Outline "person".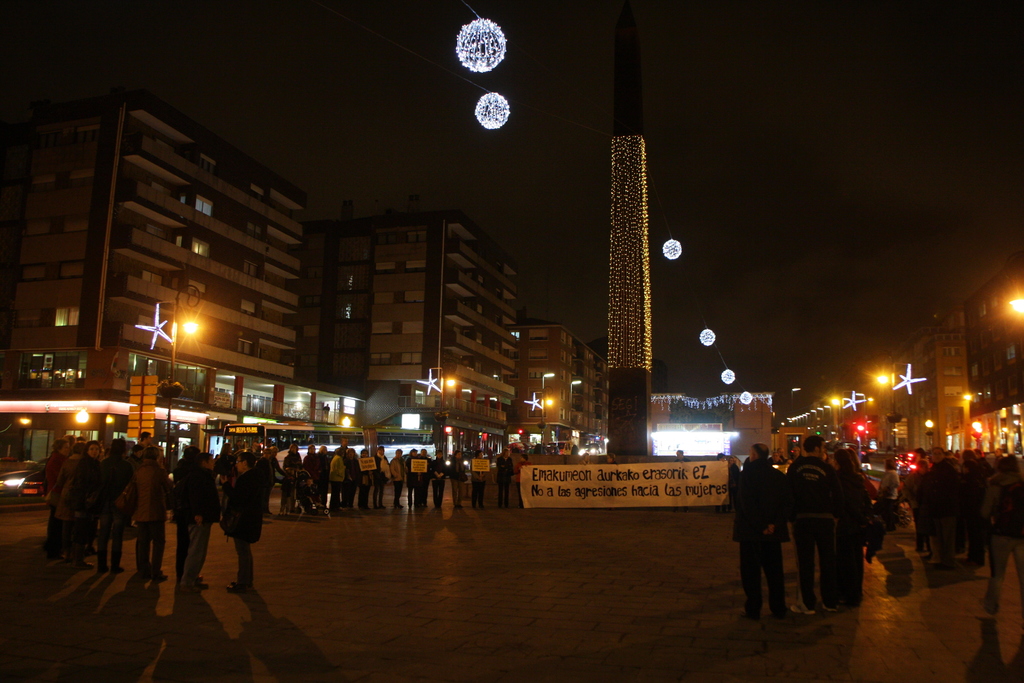
Outline: select_region(59, 445, 94, 562).
